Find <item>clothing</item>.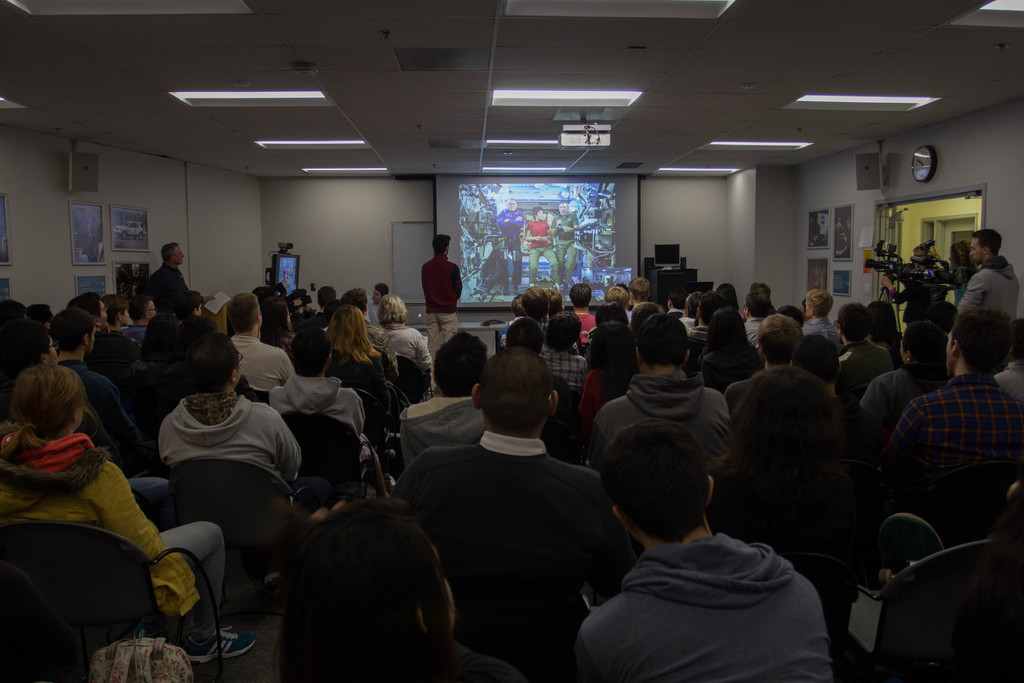
<region>522, 222, 562, 287</region>.
